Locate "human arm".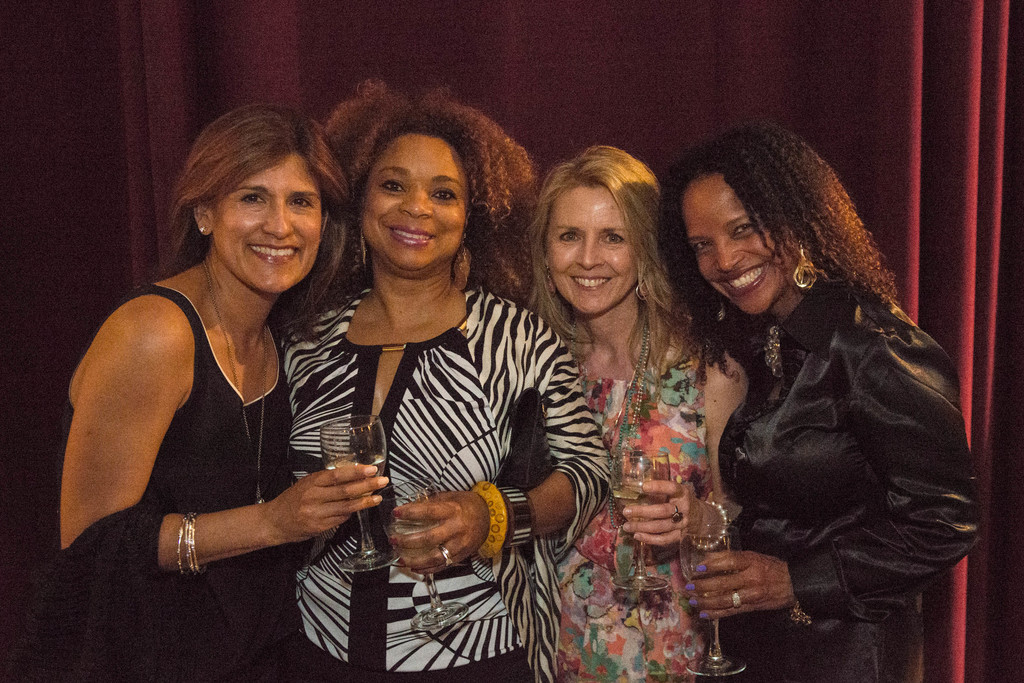
Bounding box: 58:303:387:565.
